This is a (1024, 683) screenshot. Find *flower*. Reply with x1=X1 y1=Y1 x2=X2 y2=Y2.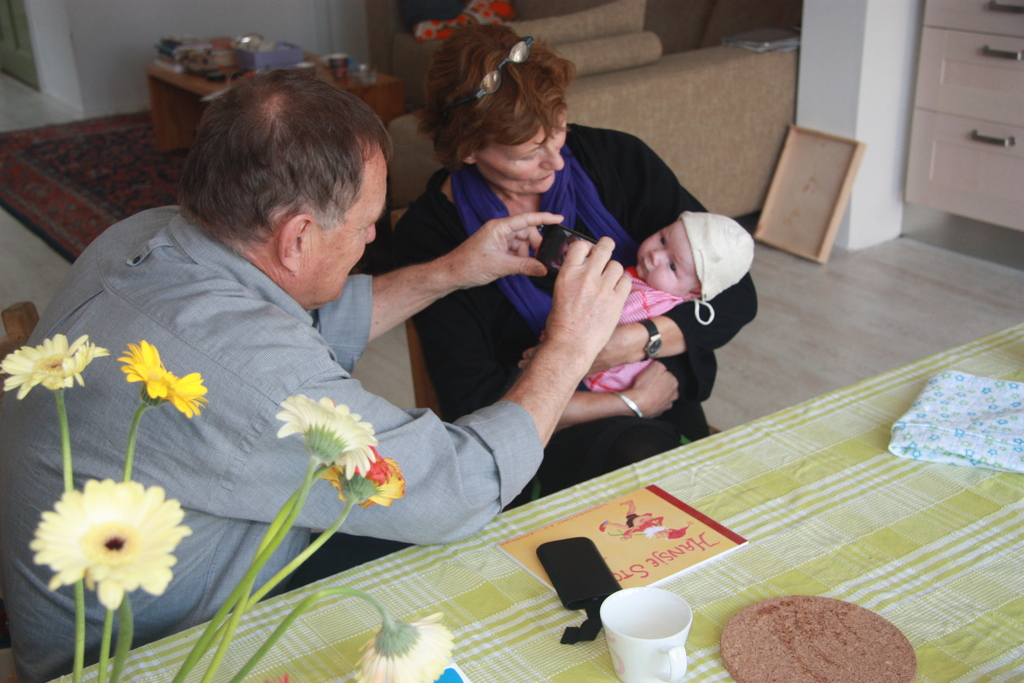
x1=324 y1=446 x2=408 y2=509.
